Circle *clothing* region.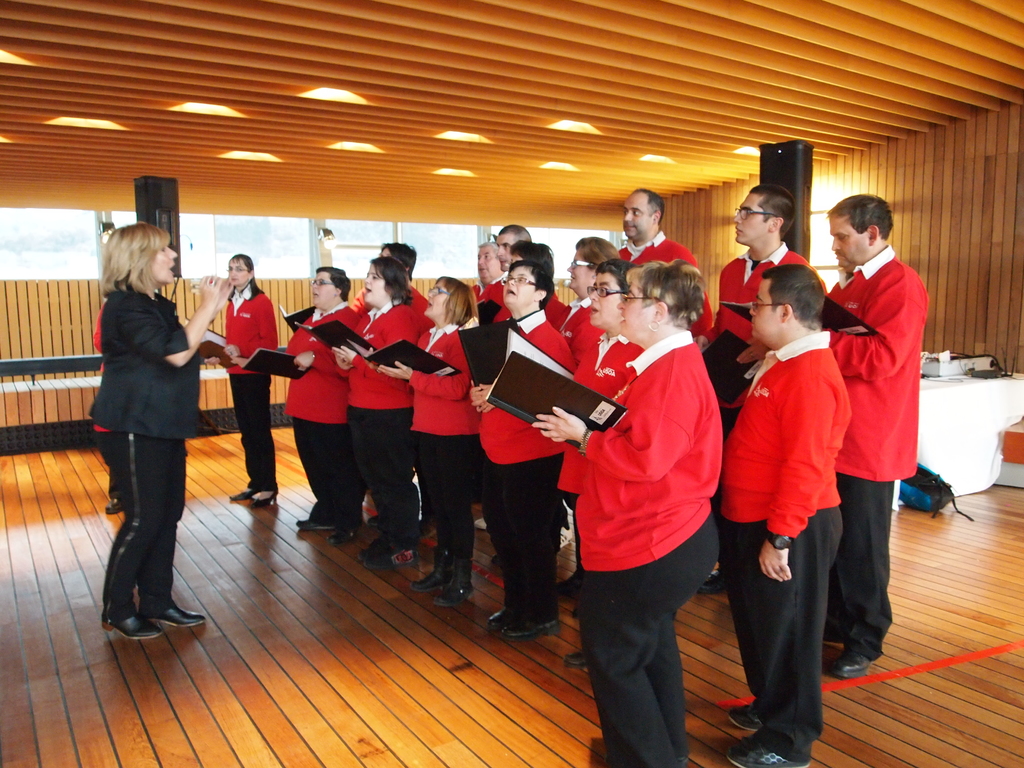
Region: bbox=[462, 301, 584, 626].
